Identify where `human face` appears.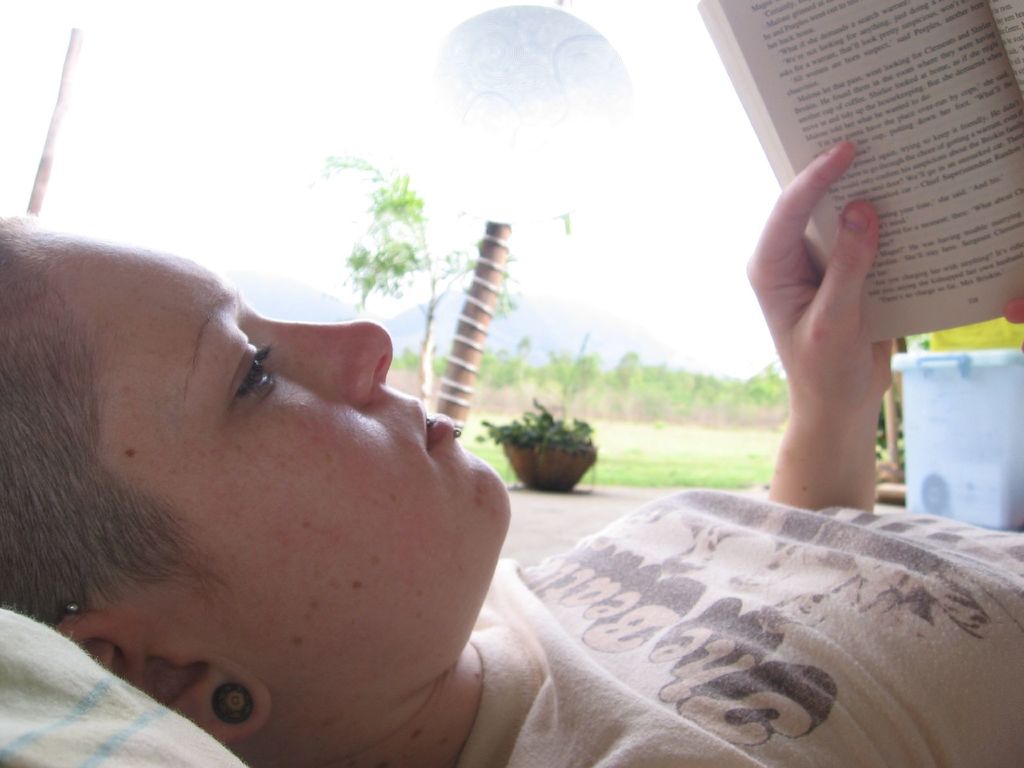
Appears at x1=46 y1=238 x2=510 y2=730.
